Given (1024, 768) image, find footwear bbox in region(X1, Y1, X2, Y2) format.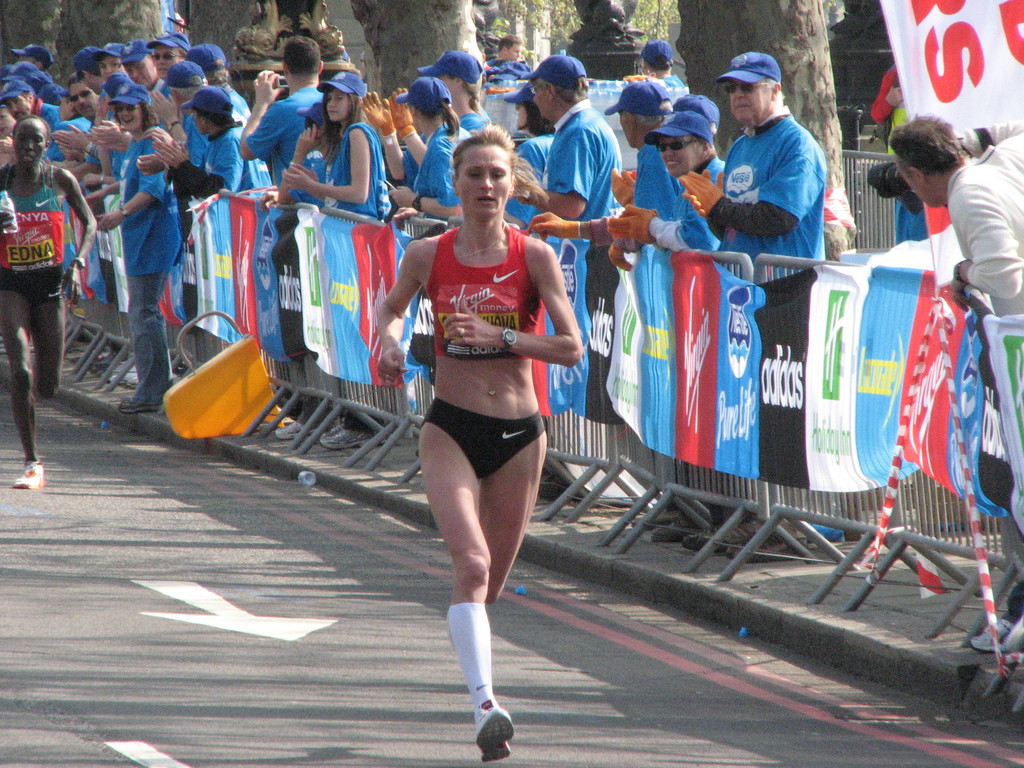
region(699, 513, 769, 550).
